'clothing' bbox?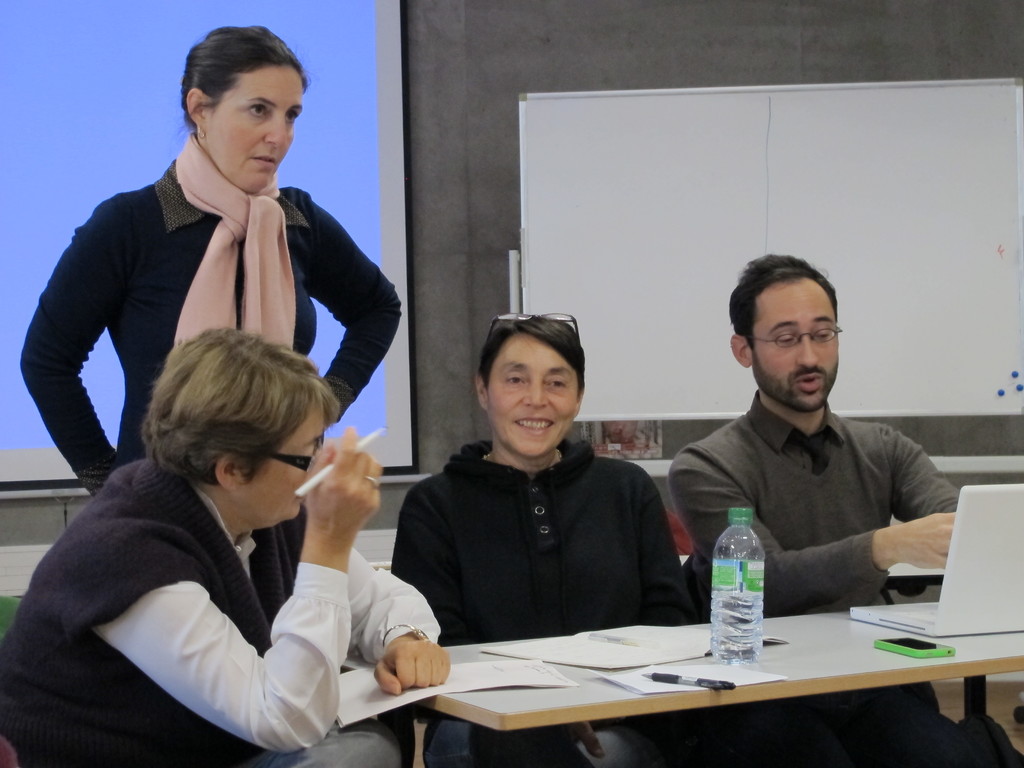
{"x1": 33, "y1": 120, "x2": 399, "y2": 492}
